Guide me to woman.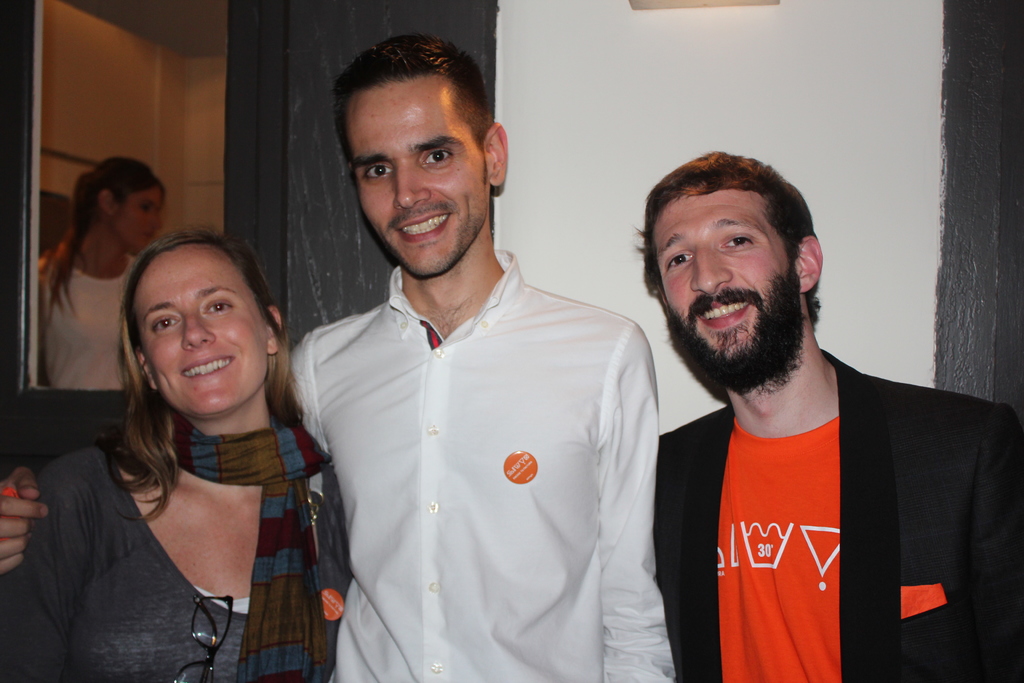
Guidance: bbox=[32, 151, 175, 406].
